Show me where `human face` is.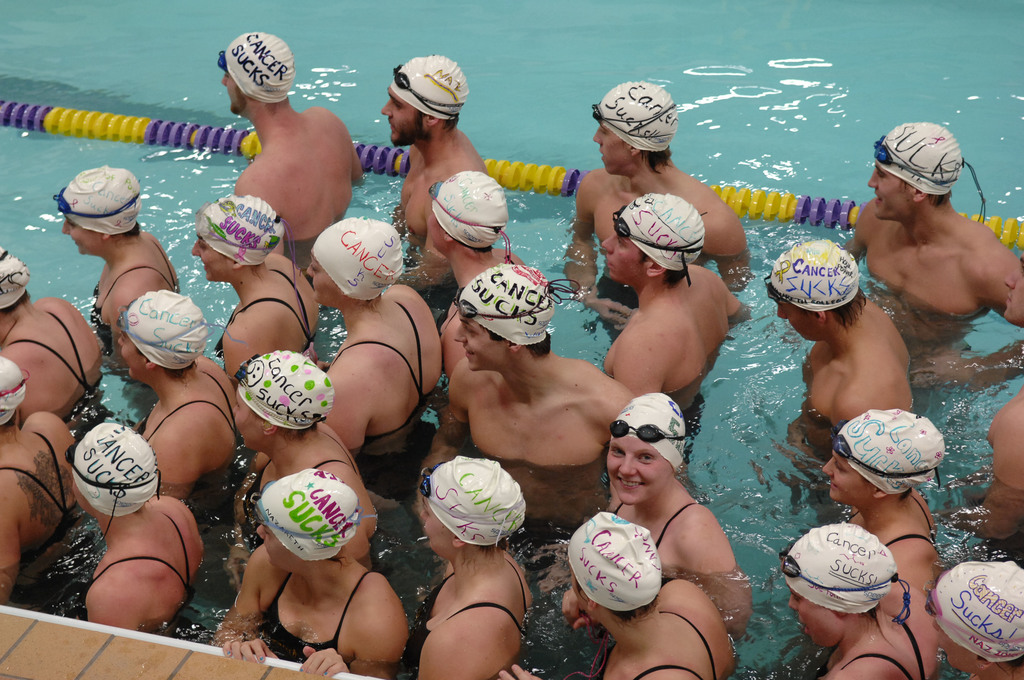
`human face` is at x1=60, y1=212, x2=99, y2=255.
